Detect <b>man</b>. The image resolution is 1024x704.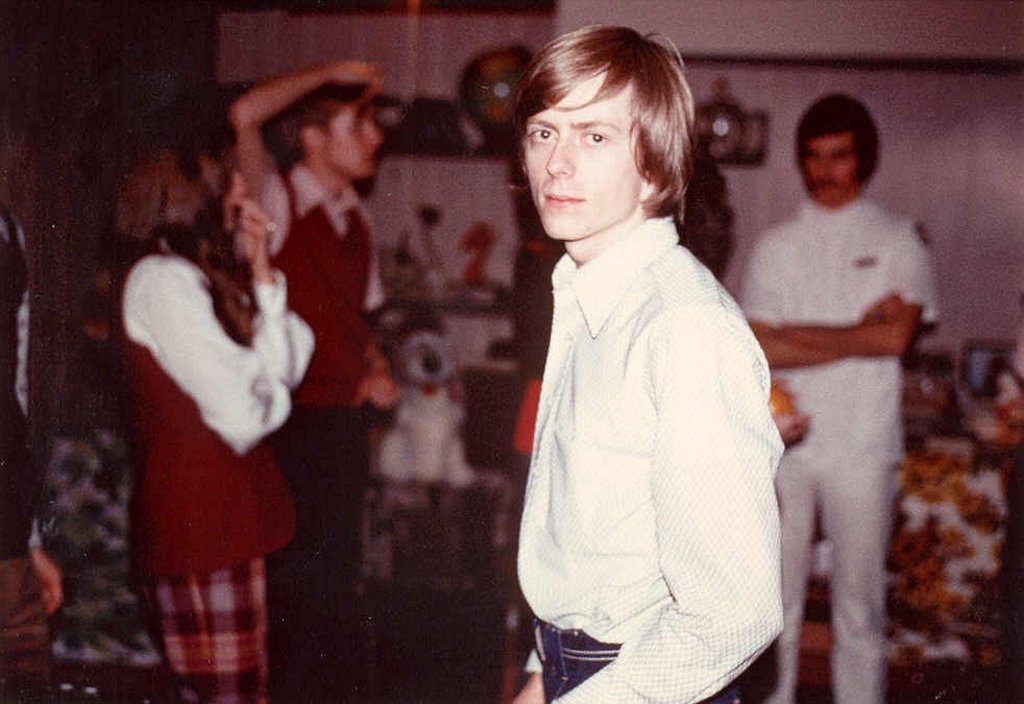
[left=511, top=21, right=796, bottom=703].
